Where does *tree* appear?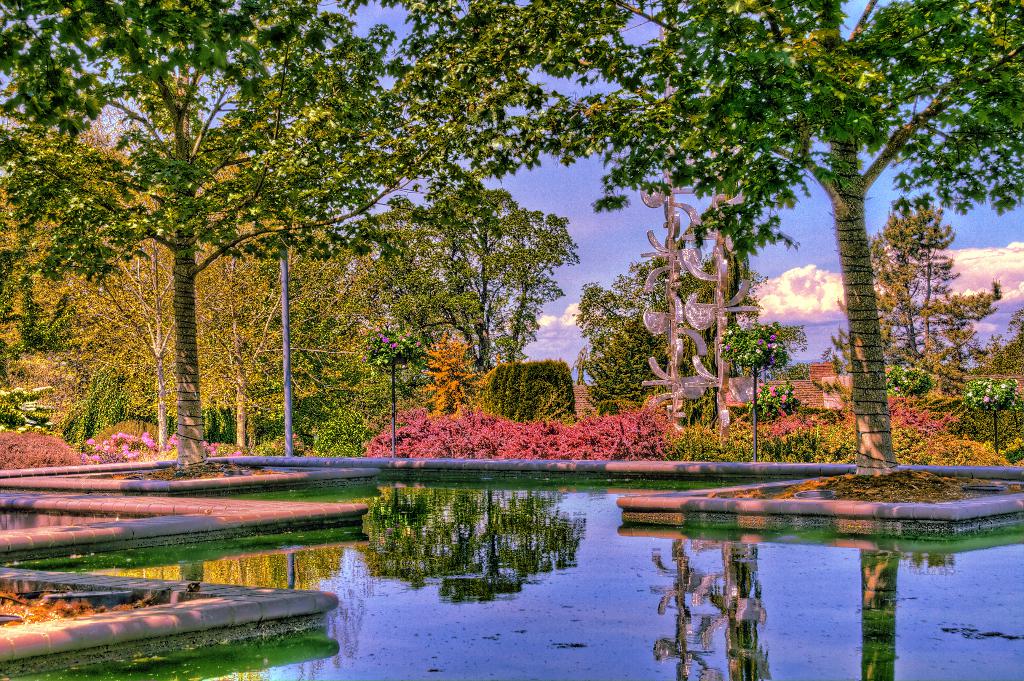
Appears at (x1=3, y1=99, x2=324, y2=456).
